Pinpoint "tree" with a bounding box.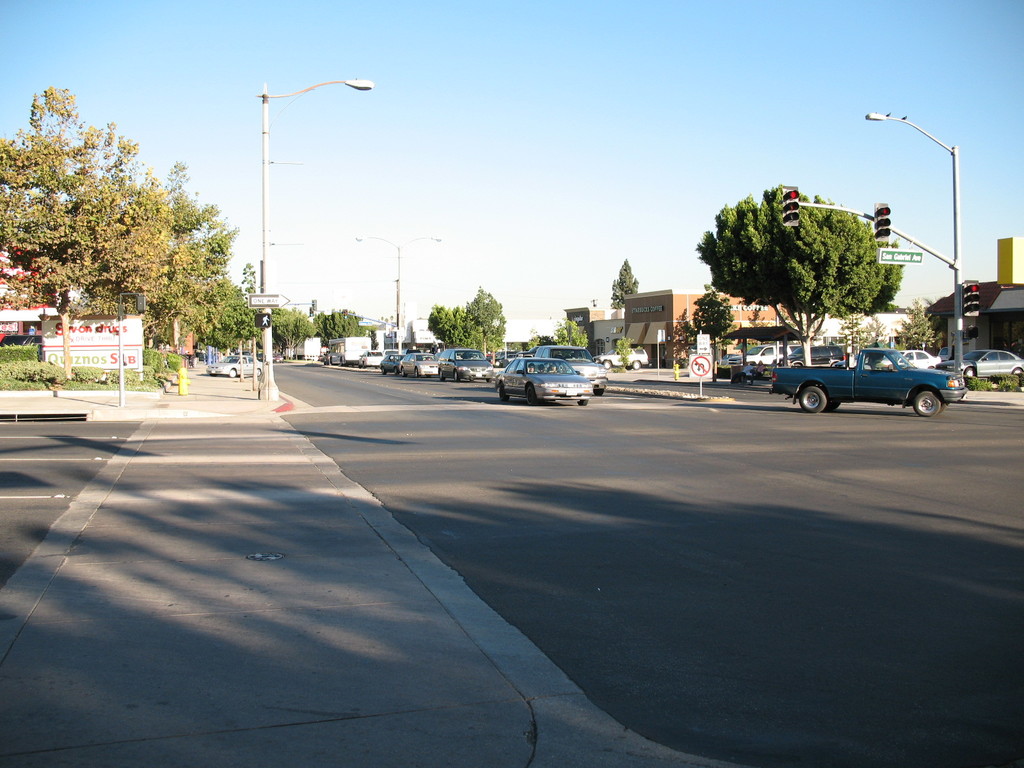
(left=907, top=292, right=932, bottom=353).
